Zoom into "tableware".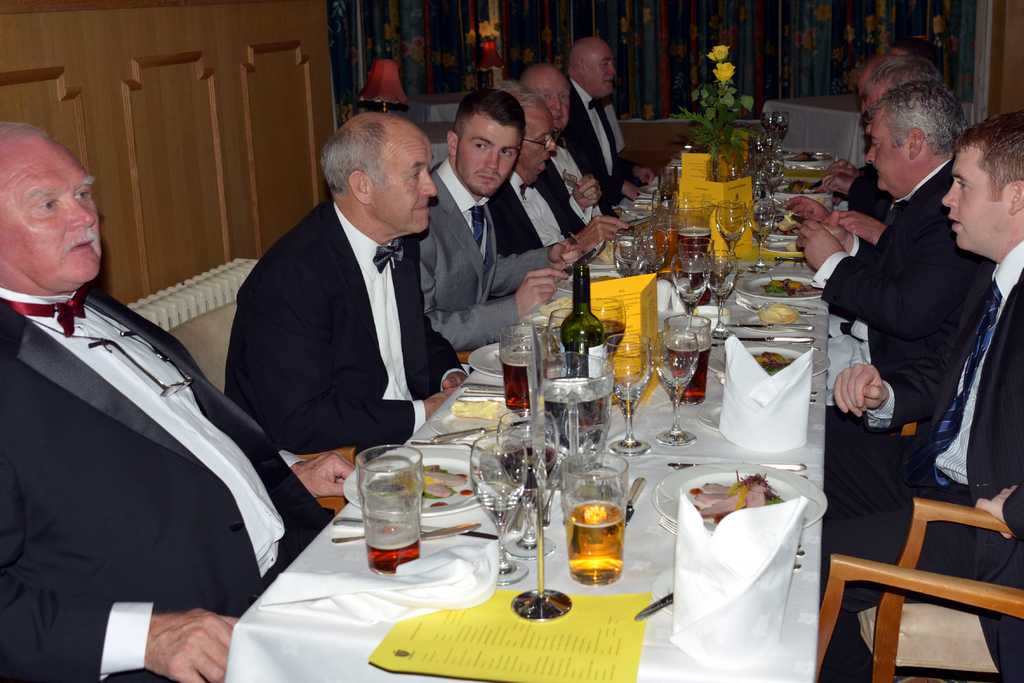
Zoom target: bbox=(784, 150, 836, 168).
